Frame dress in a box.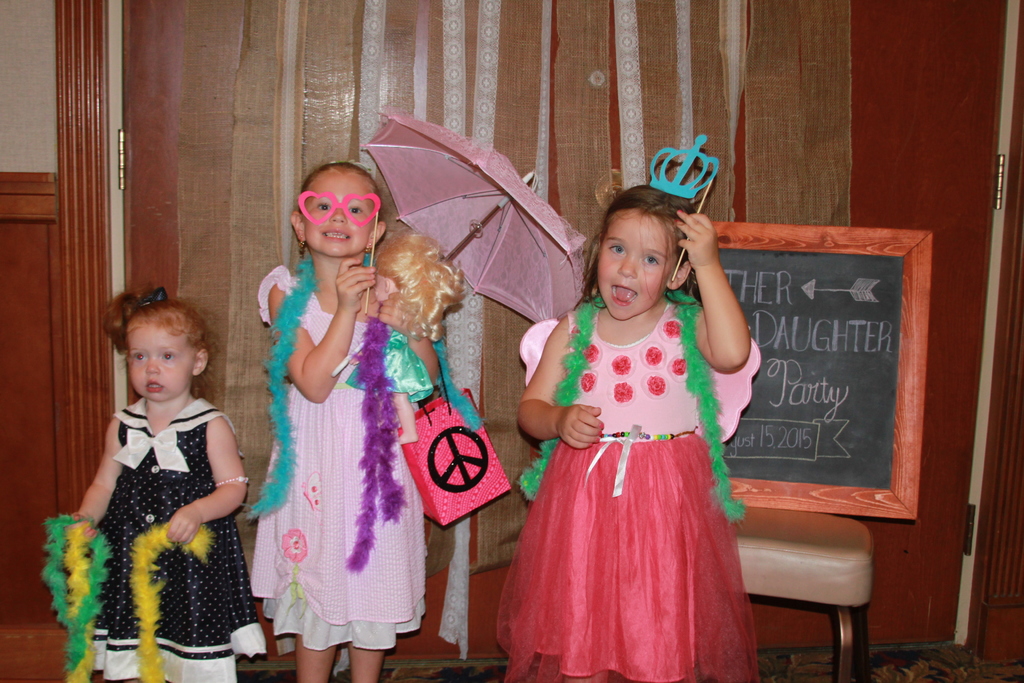
bbox=[248, 266, 426, 655].
